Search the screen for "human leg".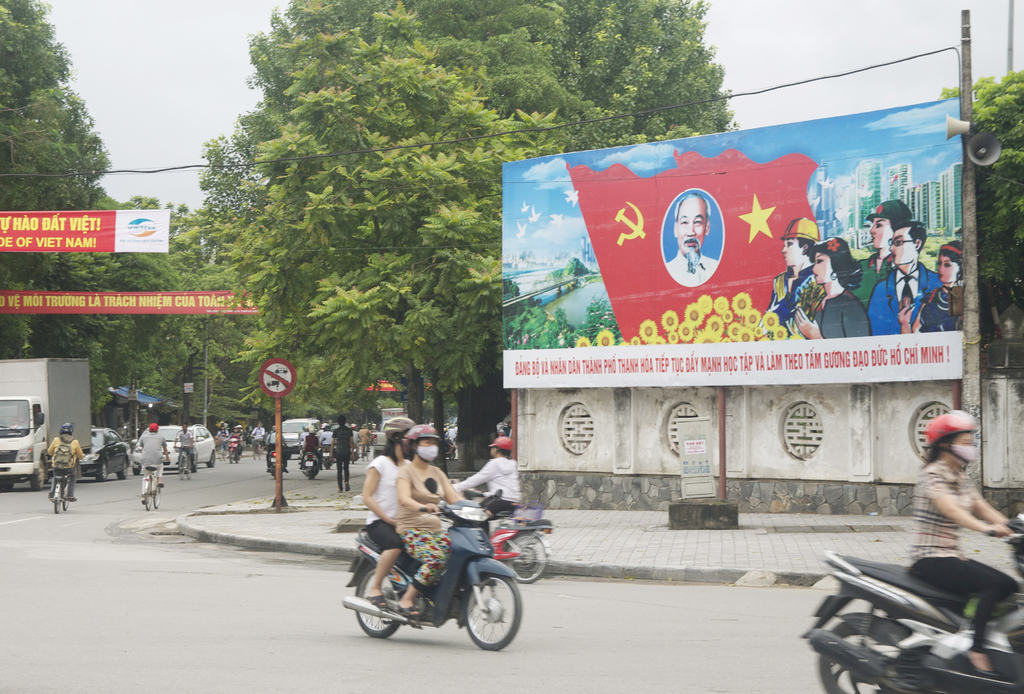
Found at [139,462,147,507].
